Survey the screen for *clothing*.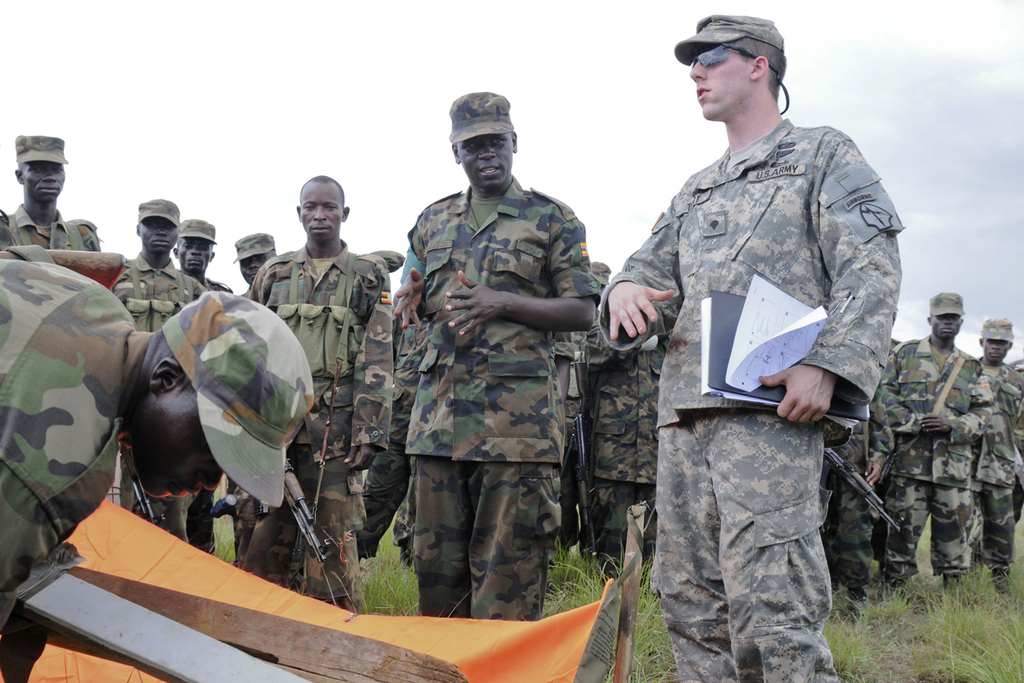
Survey found: Rect(221, 285, 256, 565).
